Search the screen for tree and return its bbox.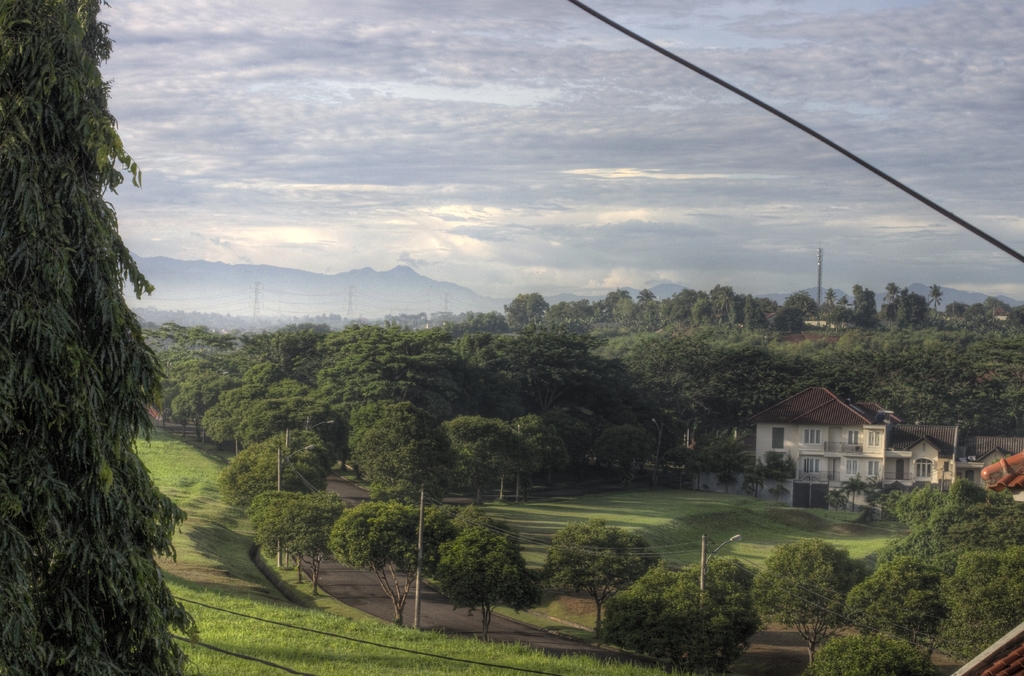
Found: select_region(756, 536, 863, 675).
